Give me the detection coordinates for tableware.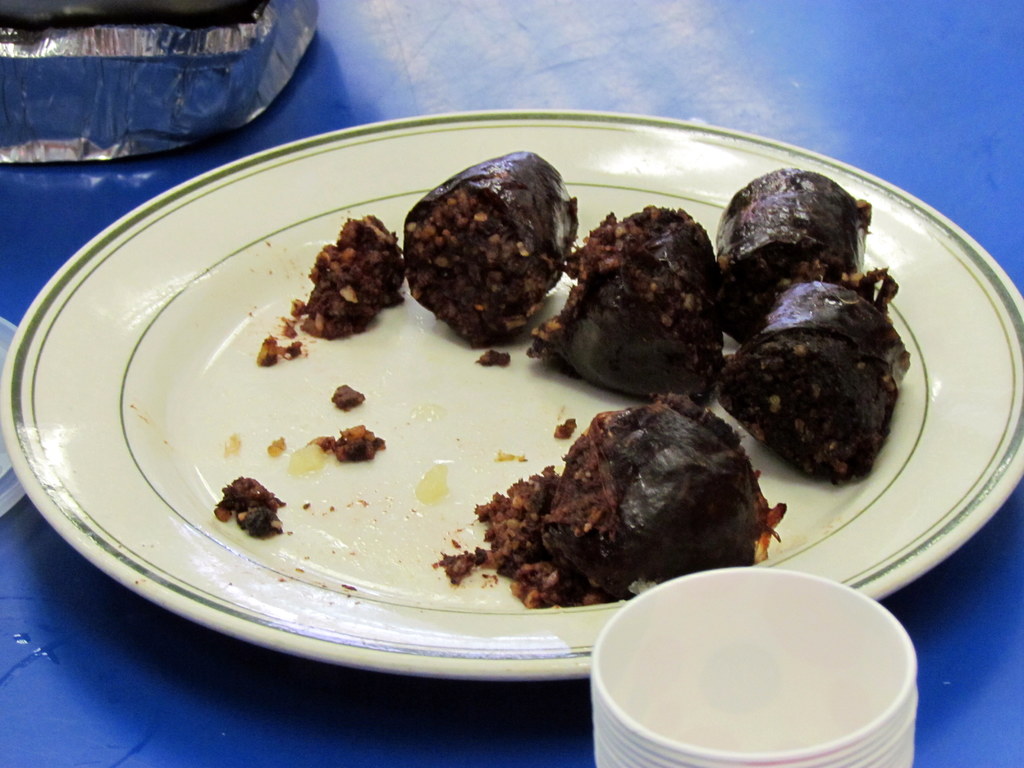
<bbox>0, 104, 1023, 672</bbox>.
